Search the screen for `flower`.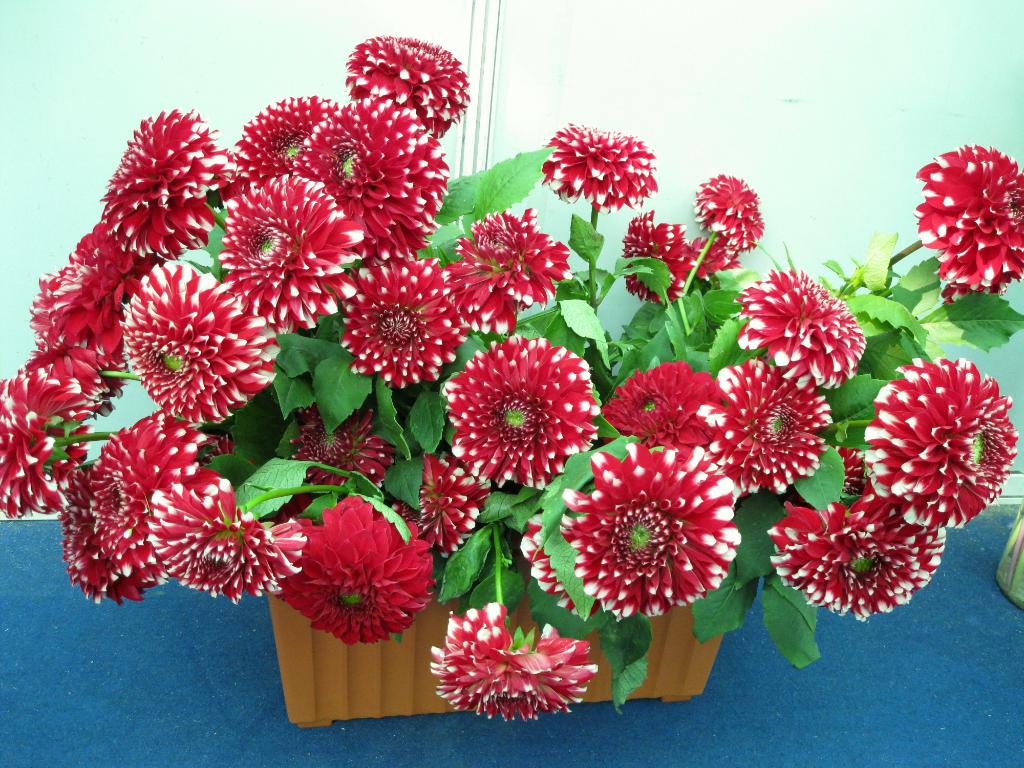
Found at (left=872, top=351, right=1016, bottom=534).
